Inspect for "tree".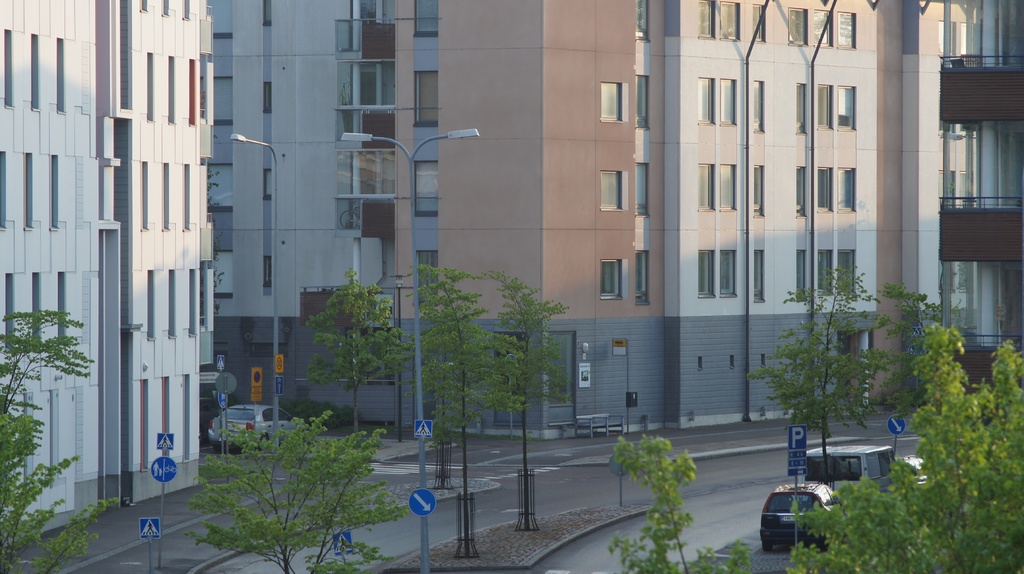
Inspection: bbox=(184, 407, 414, 573).
